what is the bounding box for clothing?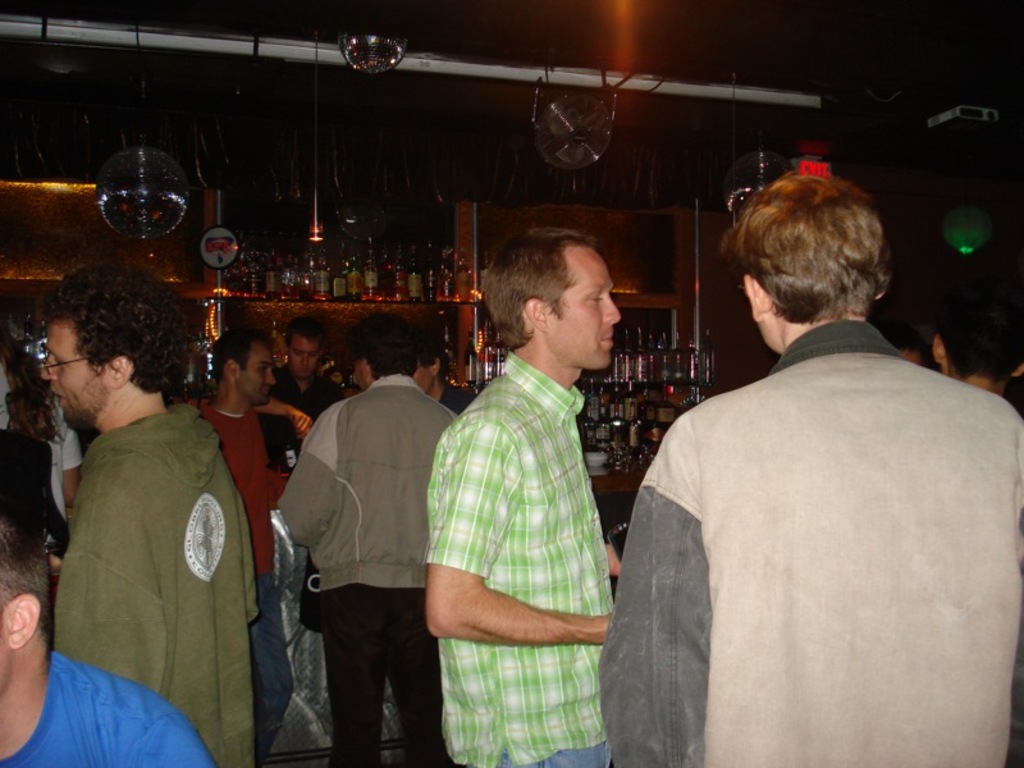
[0,641,209,767].
